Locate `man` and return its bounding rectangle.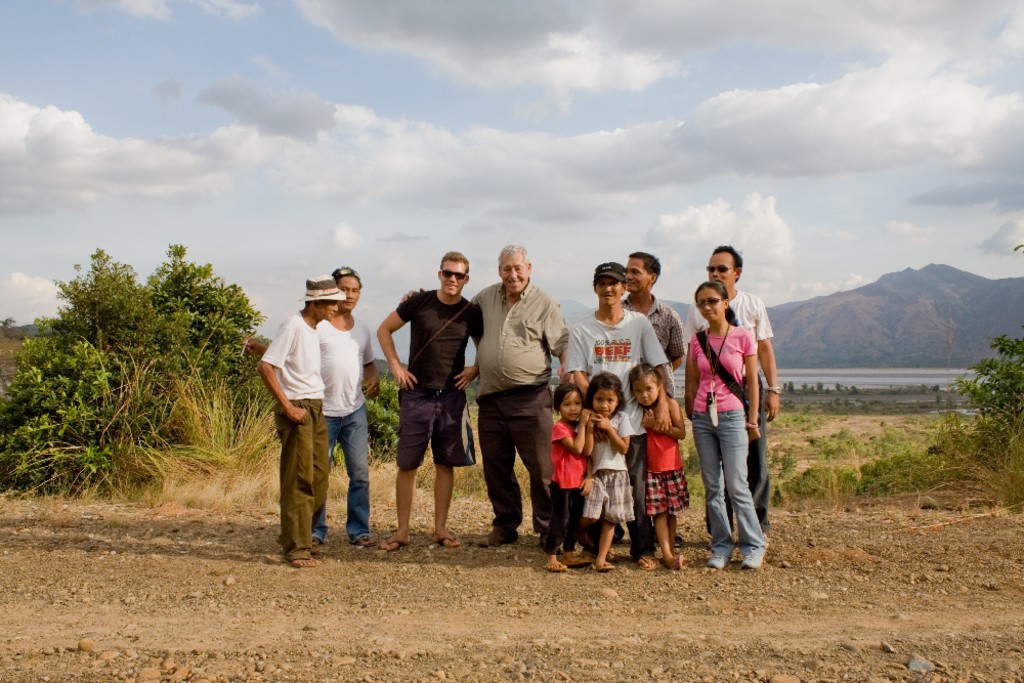
box(257, 271, 331, 569).
